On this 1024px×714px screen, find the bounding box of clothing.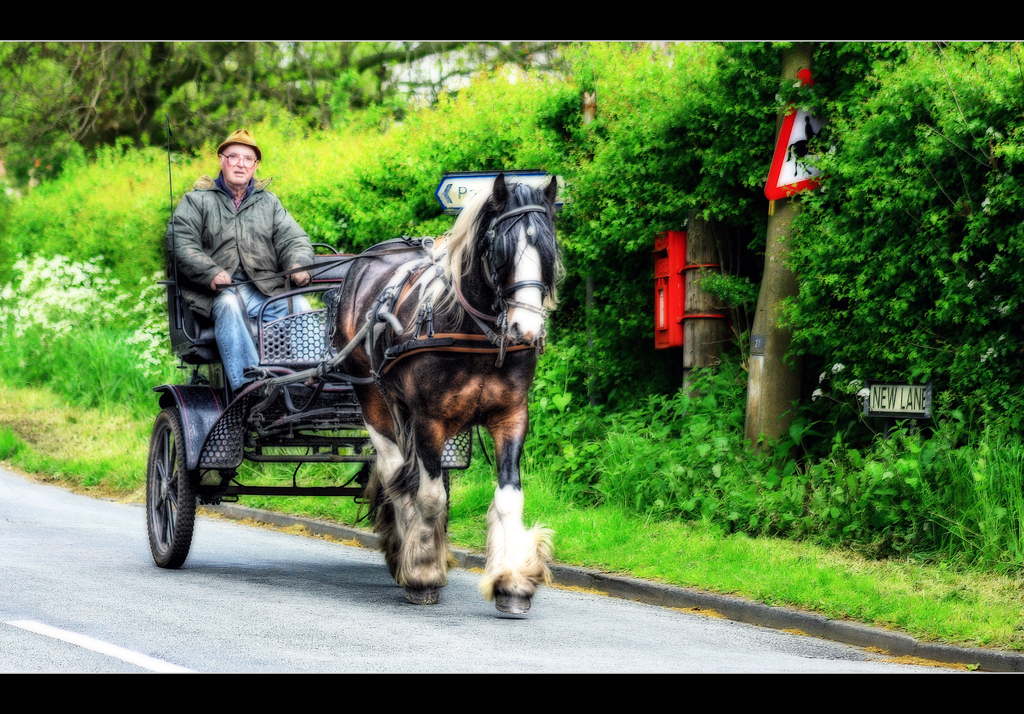
Bounding box: pyautogui.locateOnScreen(154, 138, 317, 353).
